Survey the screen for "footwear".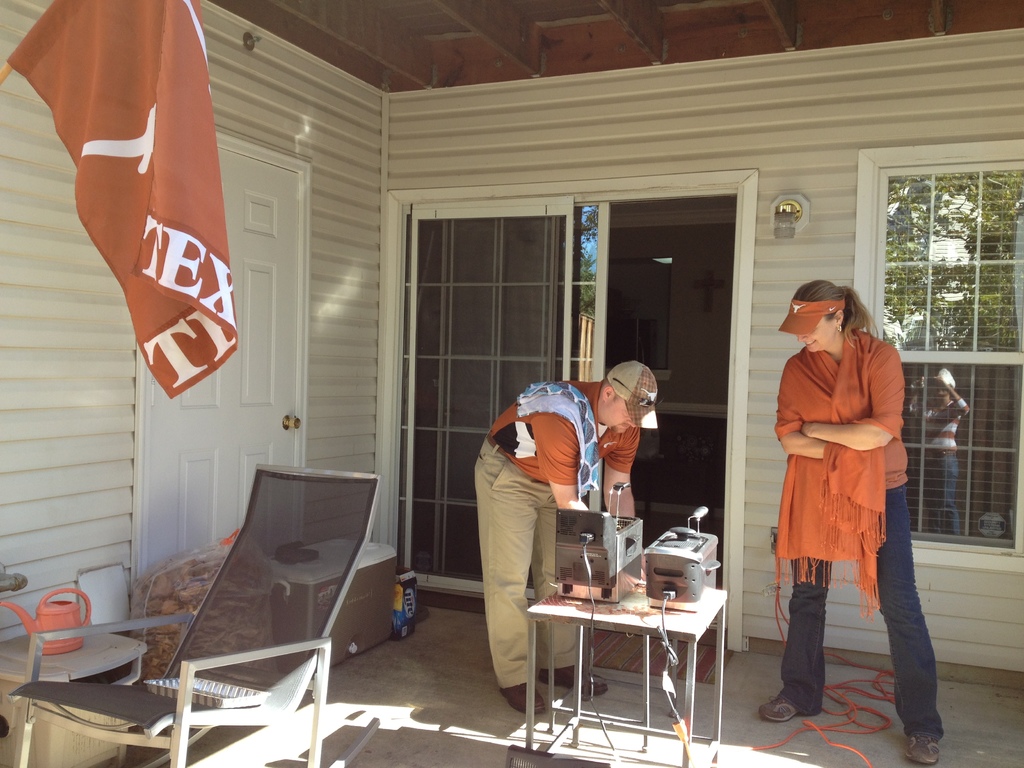
Survey found: 906 735 947 762.
